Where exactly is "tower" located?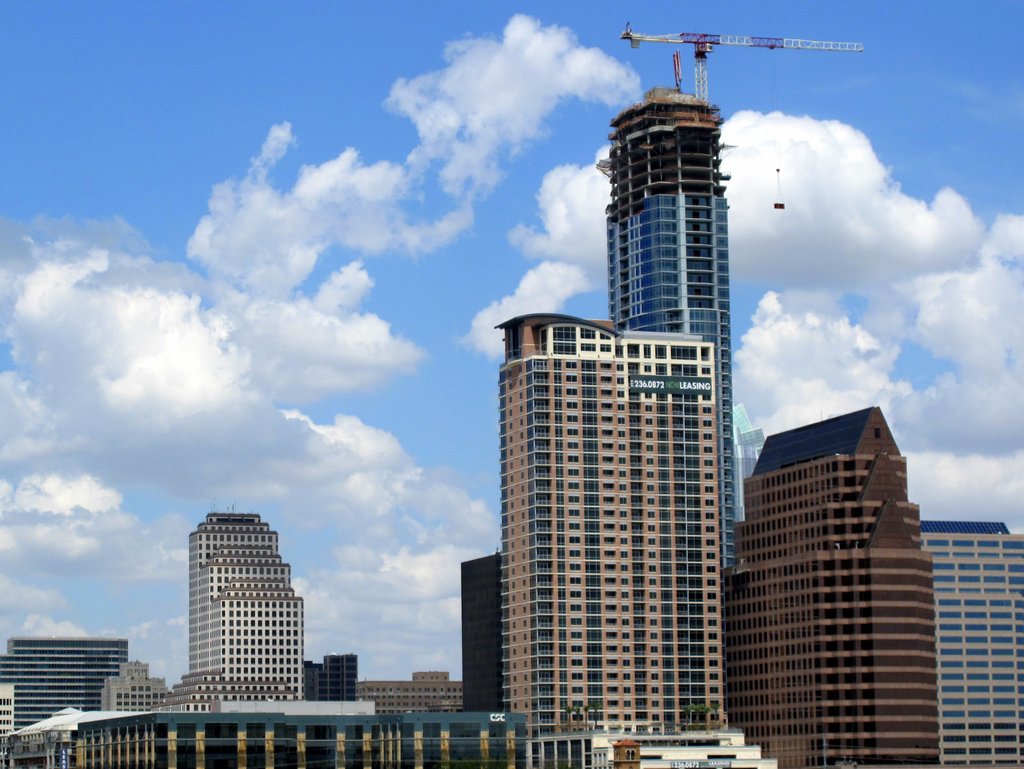
Its bounding box is 4, 702, 156, 768.
